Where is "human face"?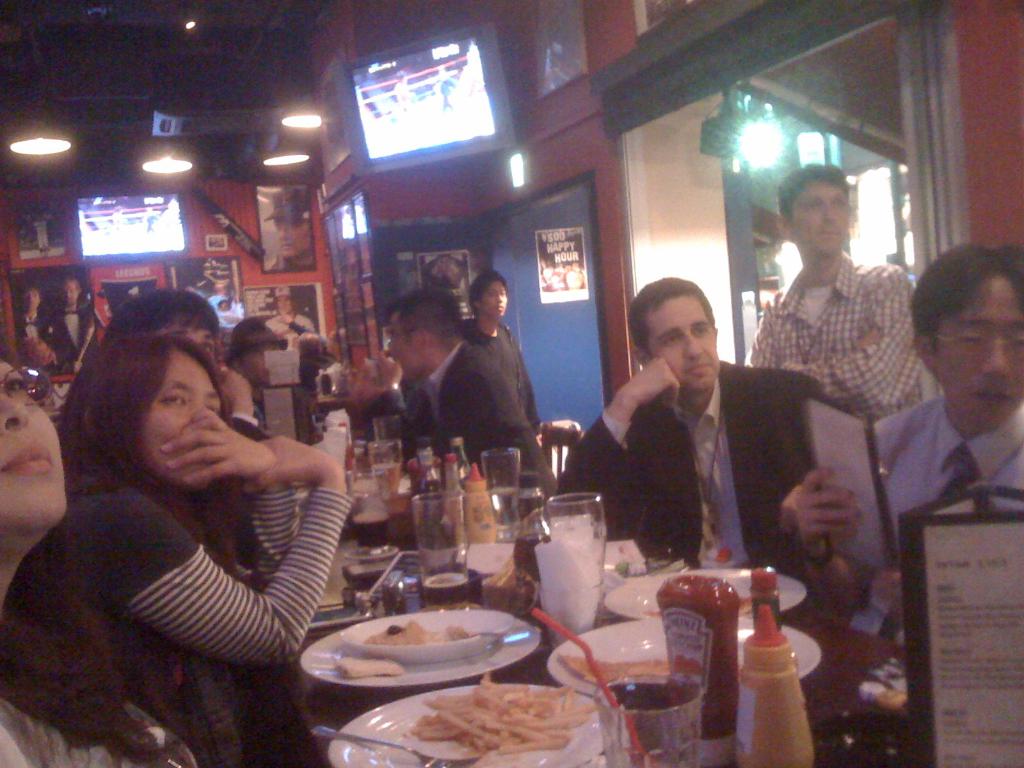
24:291:40:311.
